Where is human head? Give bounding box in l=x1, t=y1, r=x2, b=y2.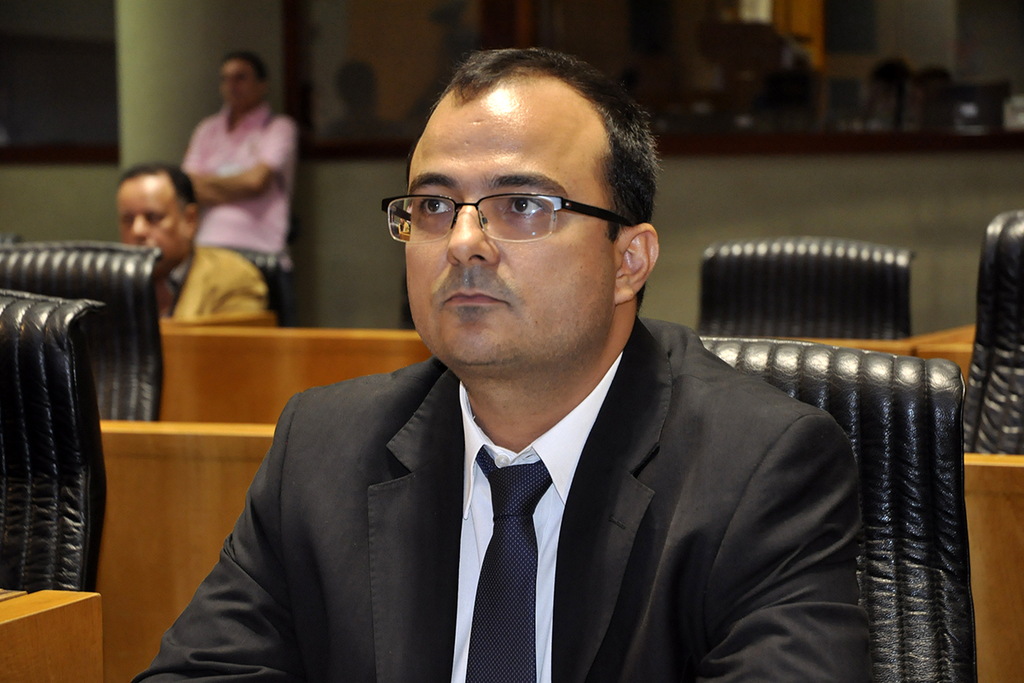
l=381, t=55, r=649, b=326.
